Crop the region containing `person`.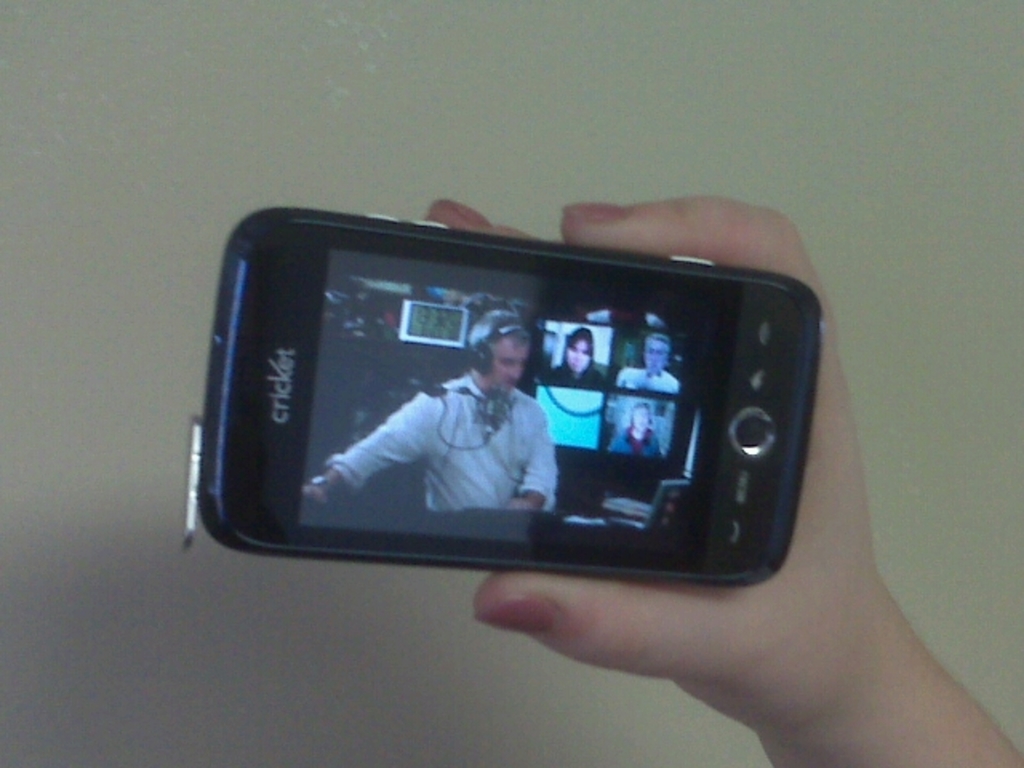
Crop region: bbox(603, 398, 659, 456).
